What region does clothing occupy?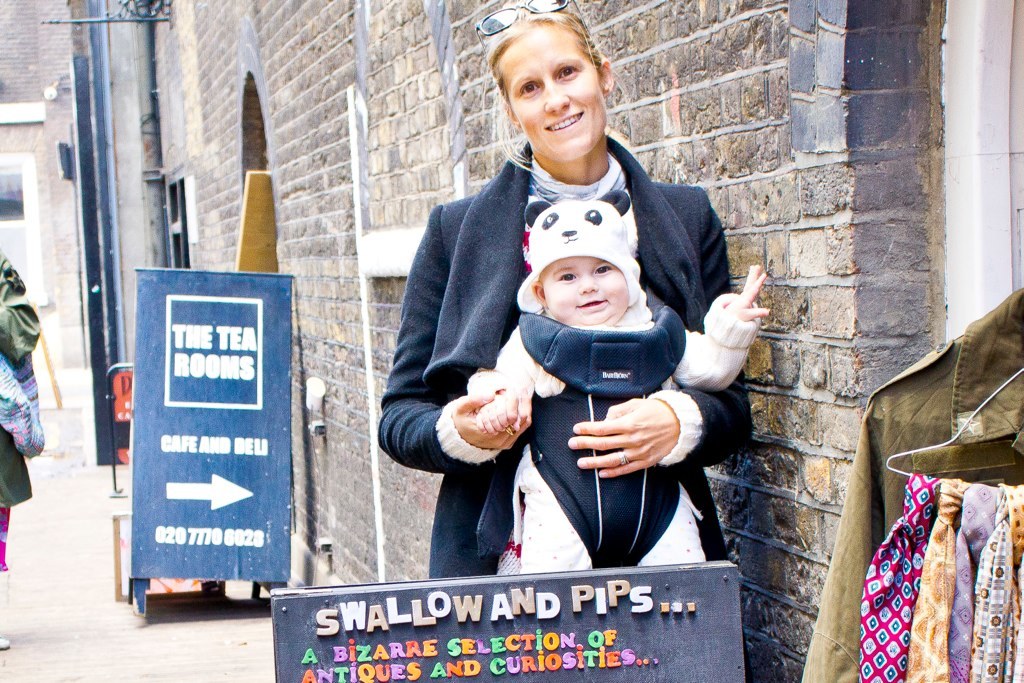
Rect(799, 288, 1023, 682).
